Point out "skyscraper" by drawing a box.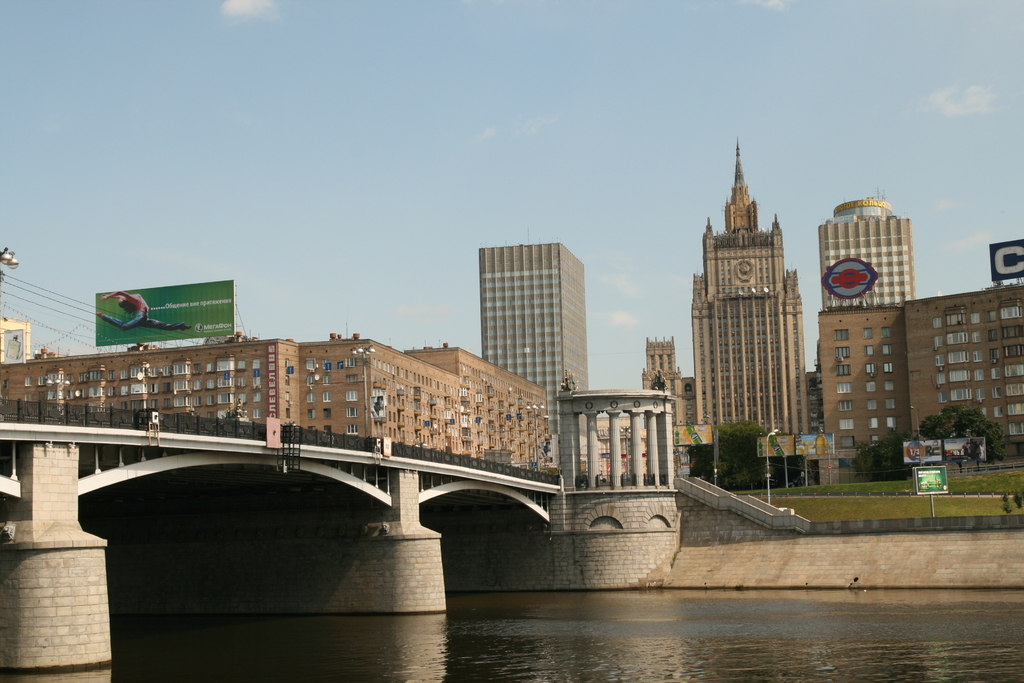
(left=819, top=190, right=919, bottom=310).
